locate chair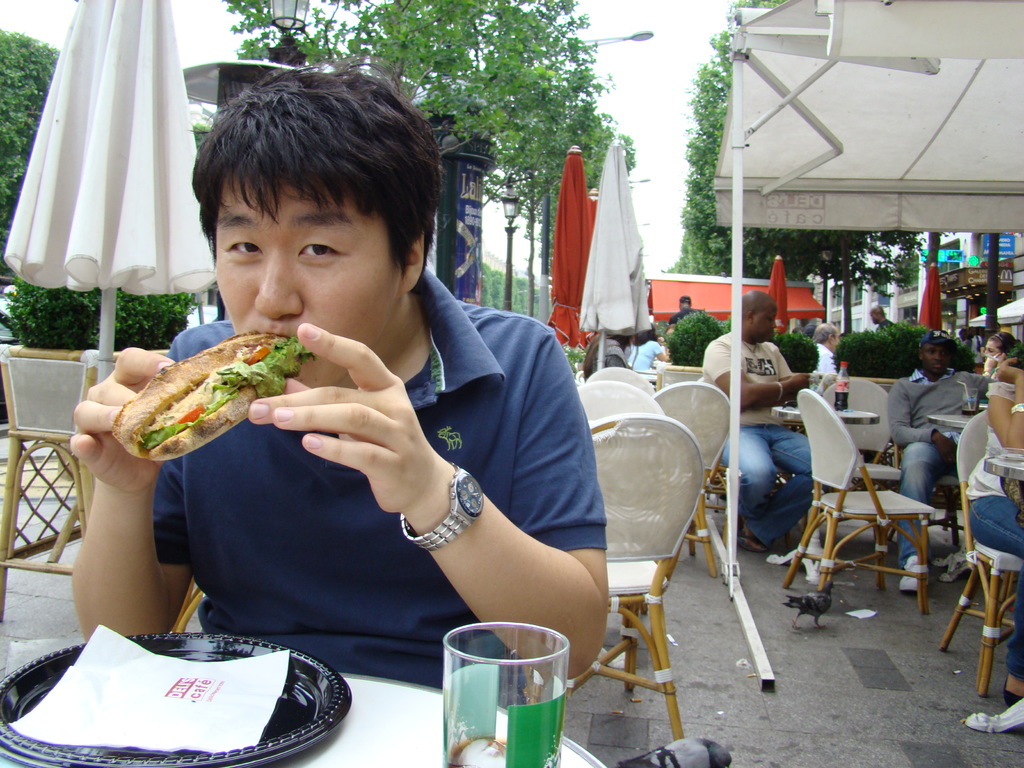
detection(554, 412, 710, 740)
